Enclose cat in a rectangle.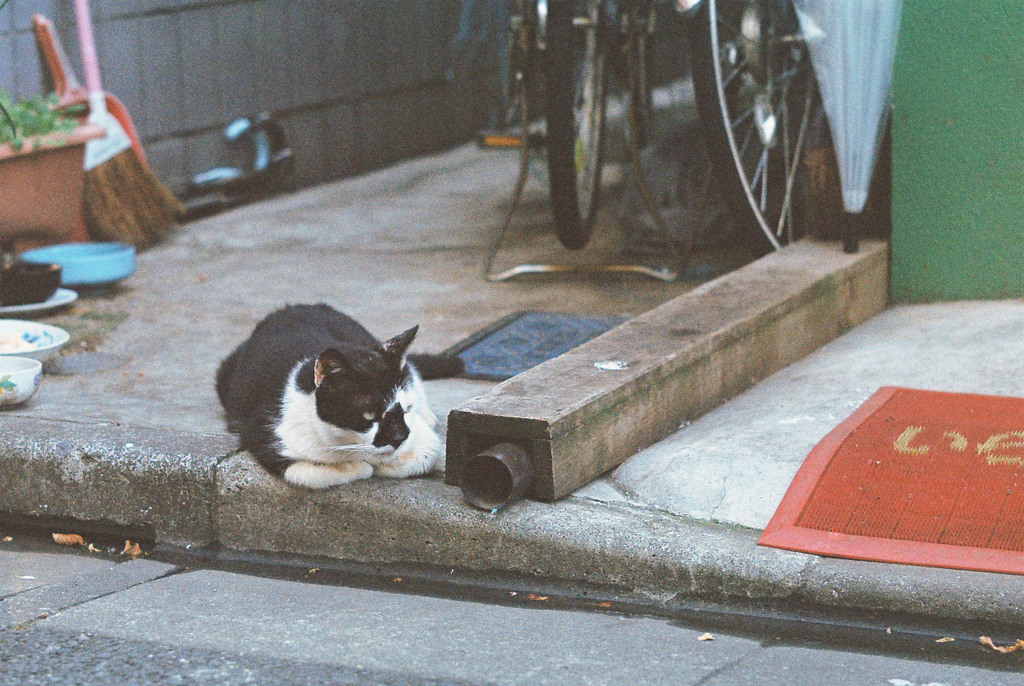
bbox=(216, 307, 438, 492).
